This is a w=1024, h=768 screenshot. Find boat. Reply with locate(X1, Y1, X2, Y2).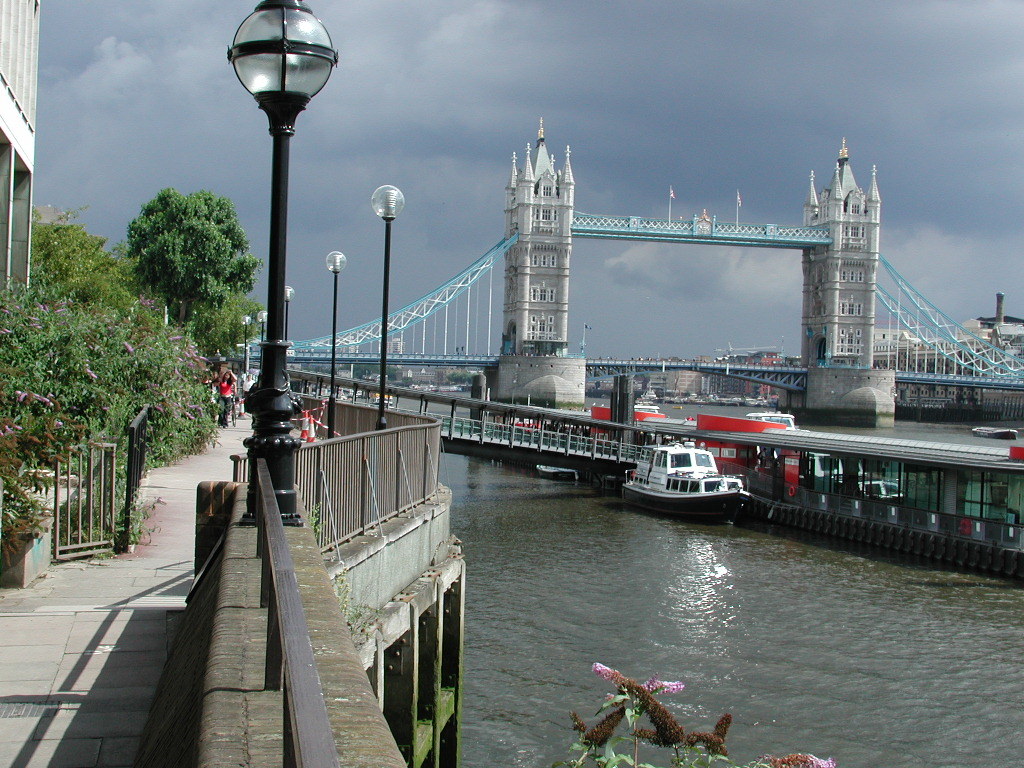
locate(746, 411, 808, 433).
